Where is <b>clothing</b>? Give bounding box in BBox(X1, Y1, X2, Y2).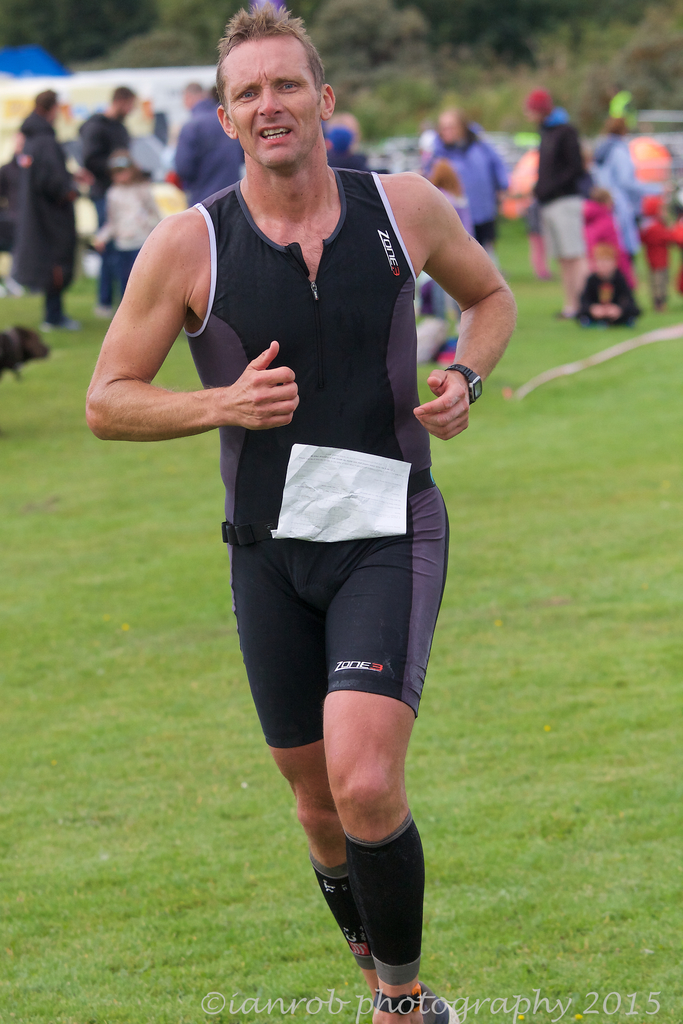
BBox(324, 126, 354, 152).
